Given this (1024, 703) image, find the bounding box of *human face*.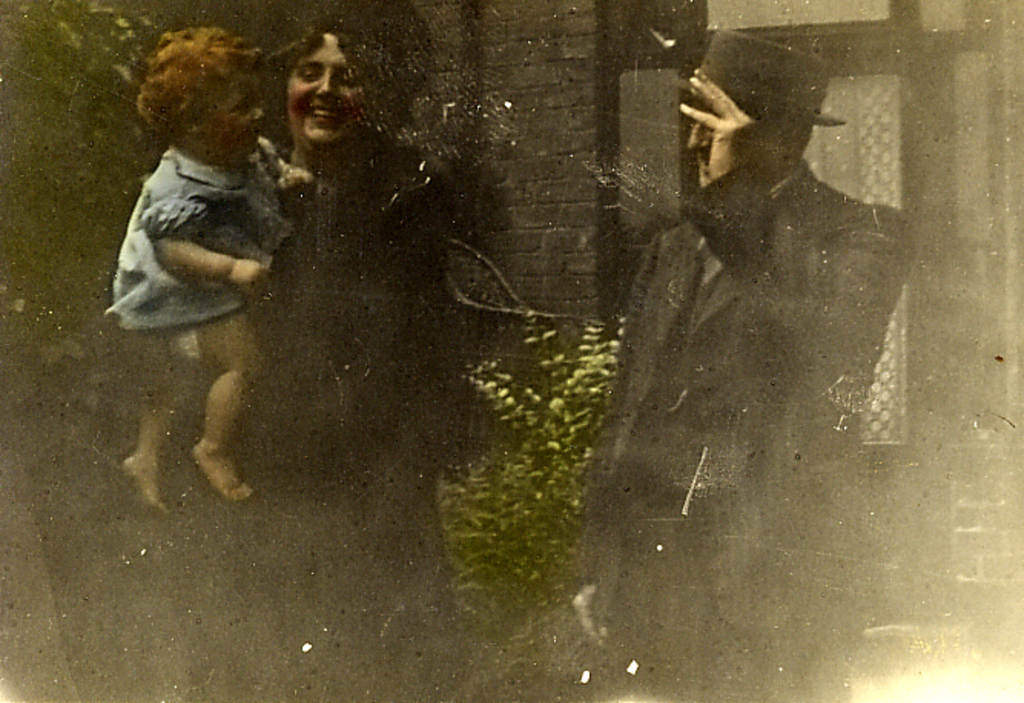
204 75 261 158.
